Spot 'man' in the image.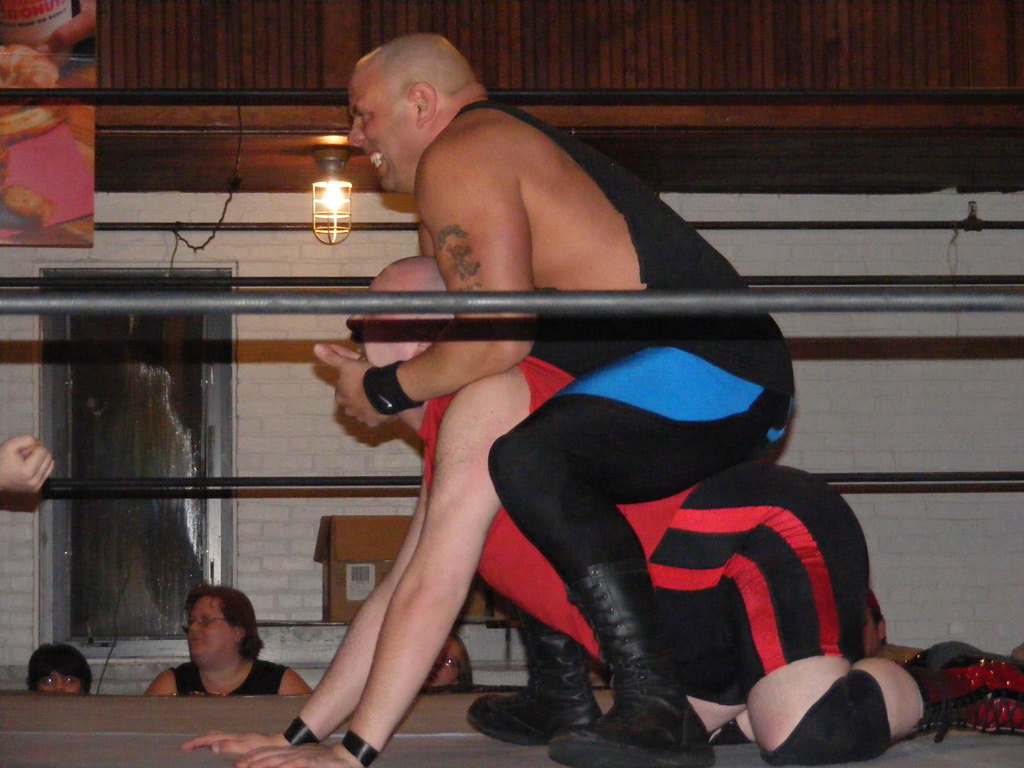
'man' found at 340/252/1023/767.
